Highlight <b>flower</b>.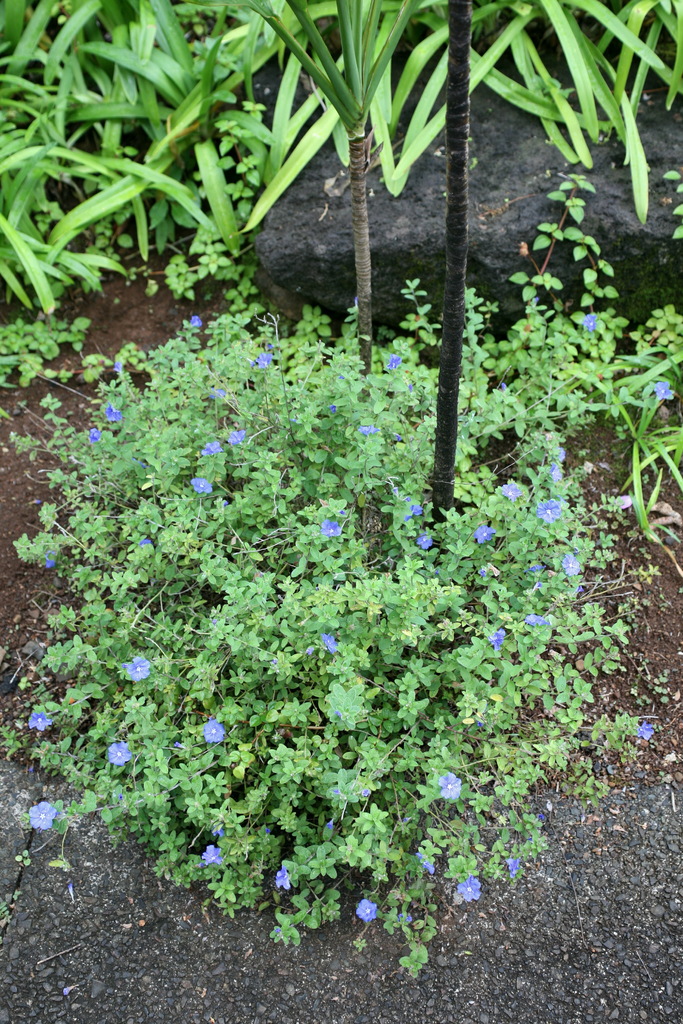
Highlighted region: l=252, t=352, r=269, b=368.
